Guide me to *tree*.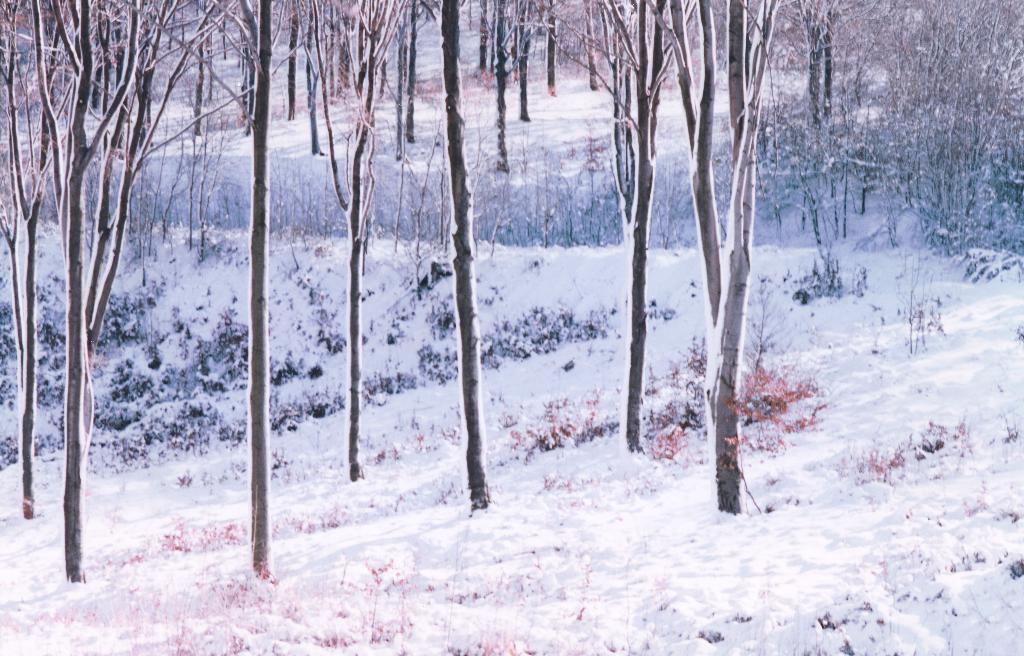
Guidance: crop(541, 0, 558, 95).
